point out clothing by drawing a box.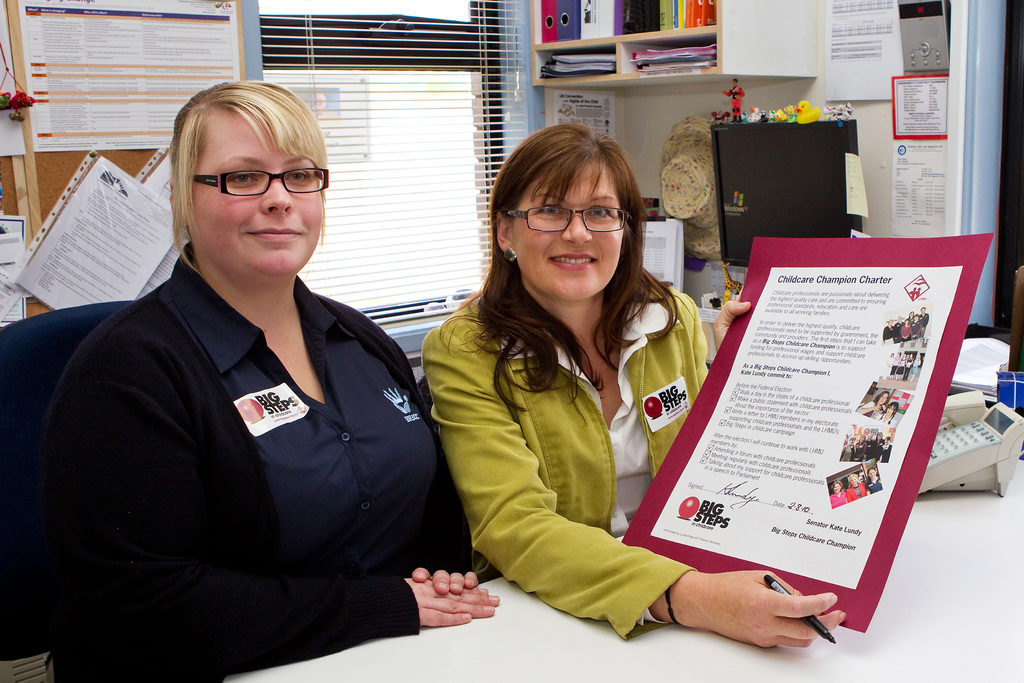
[left=866, top=478, right=884, bottom=494].
